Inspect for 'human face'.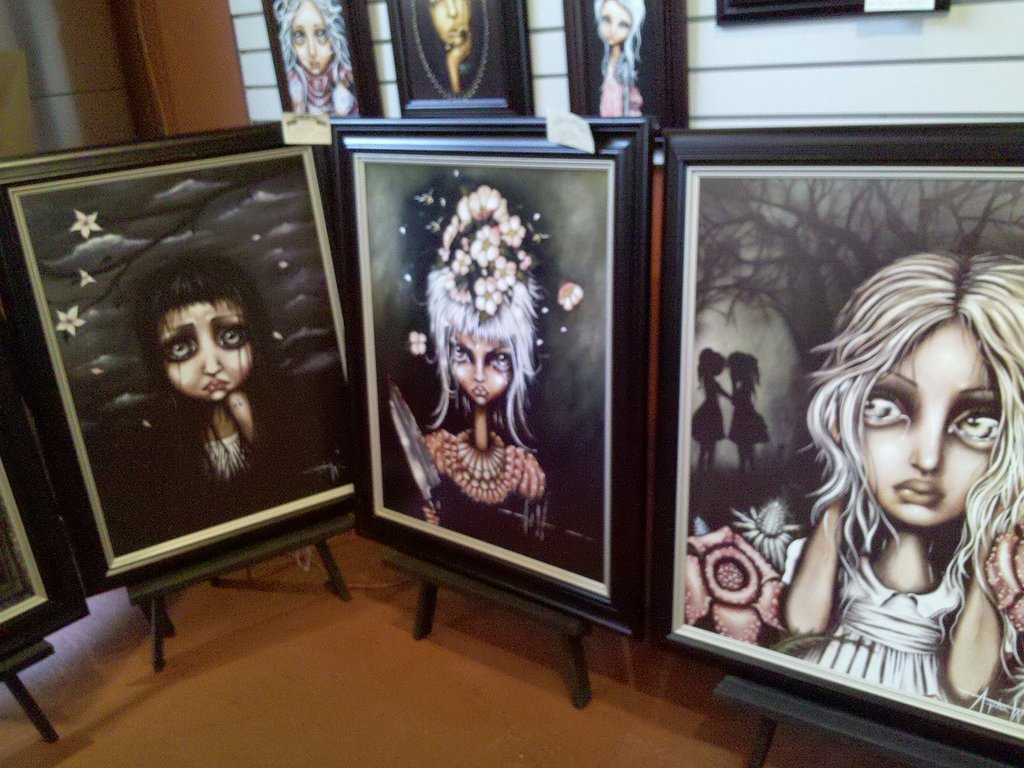
Inspection: rect(155, 302, 252, 398).
